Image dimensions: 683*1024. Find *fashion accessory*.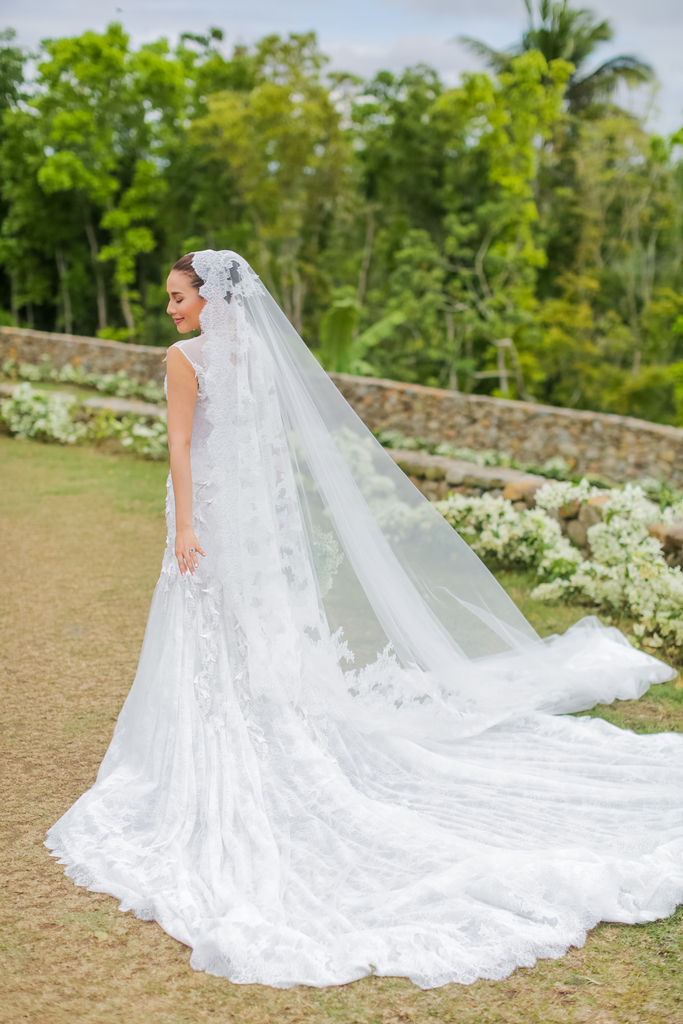
[x1=190, y1=549, x2=193, y2=556].
